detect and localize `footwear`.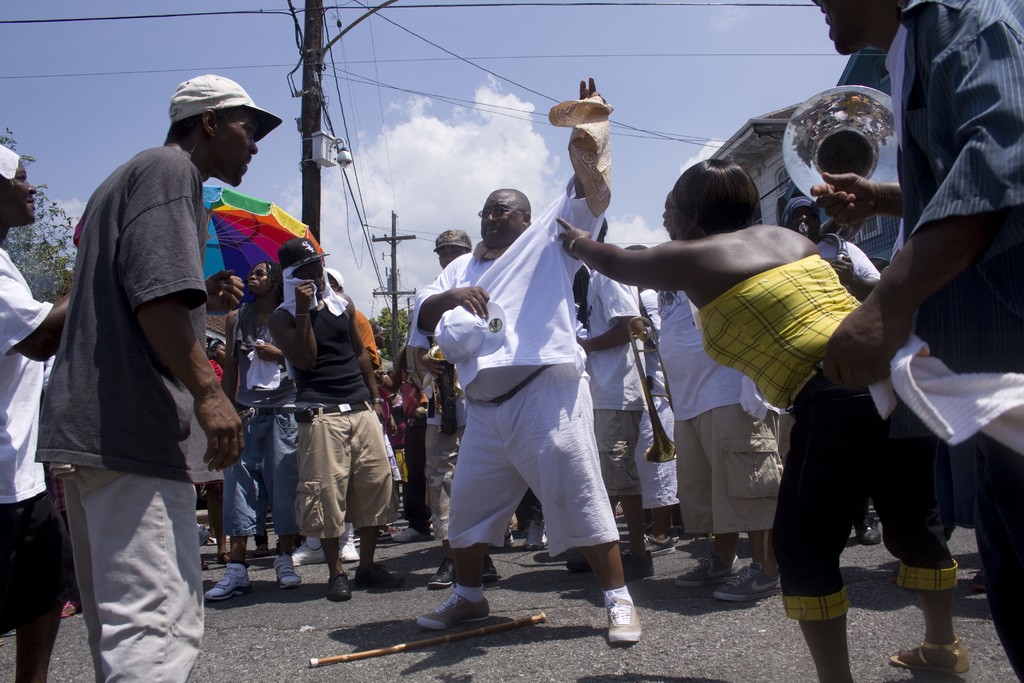
Localized at pyautogui.locateOnScreen(420, 589, 501, 630).
